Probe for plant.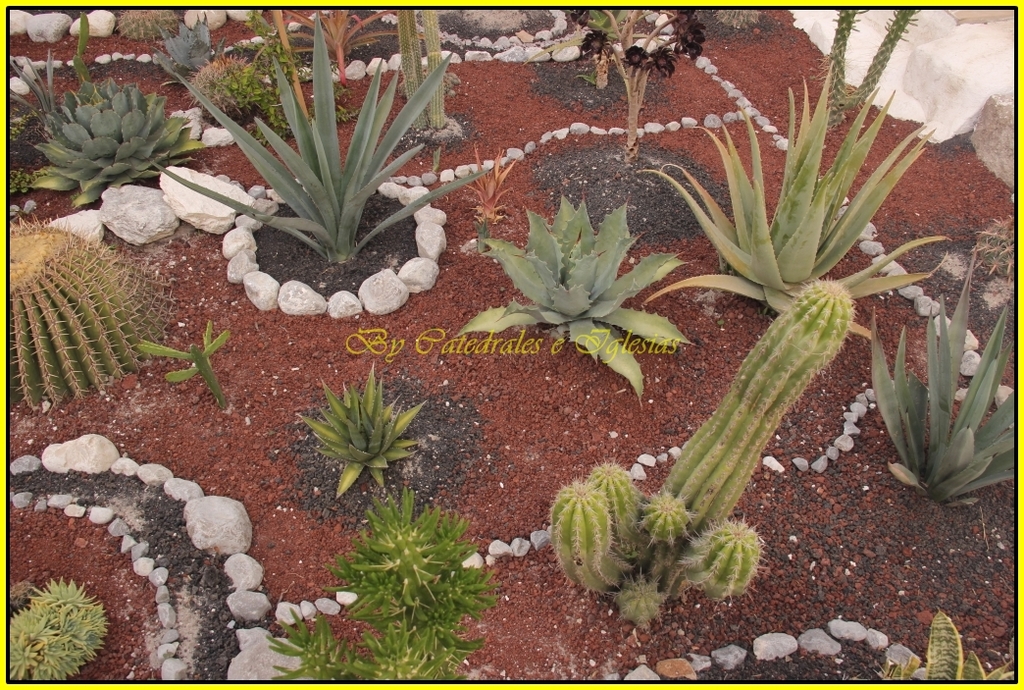
Probe result: box=[642, 63, 950, 316].
